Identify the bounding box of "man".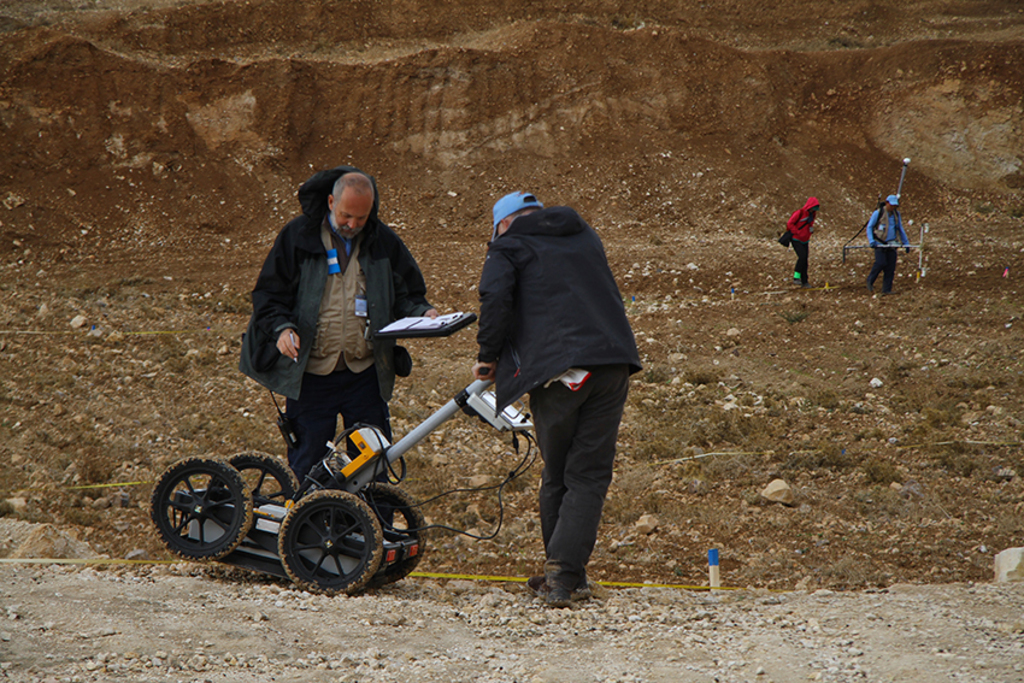
(left=866, top=195, right=917, bottom=300).
